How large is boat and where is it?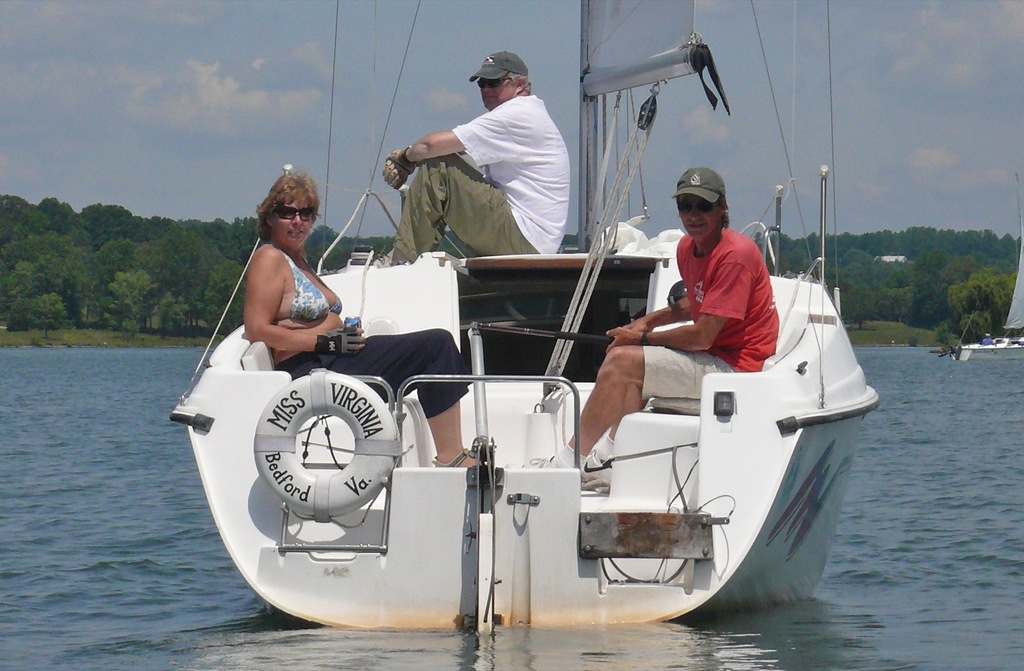
Bounding box: 164:123:866:631.
